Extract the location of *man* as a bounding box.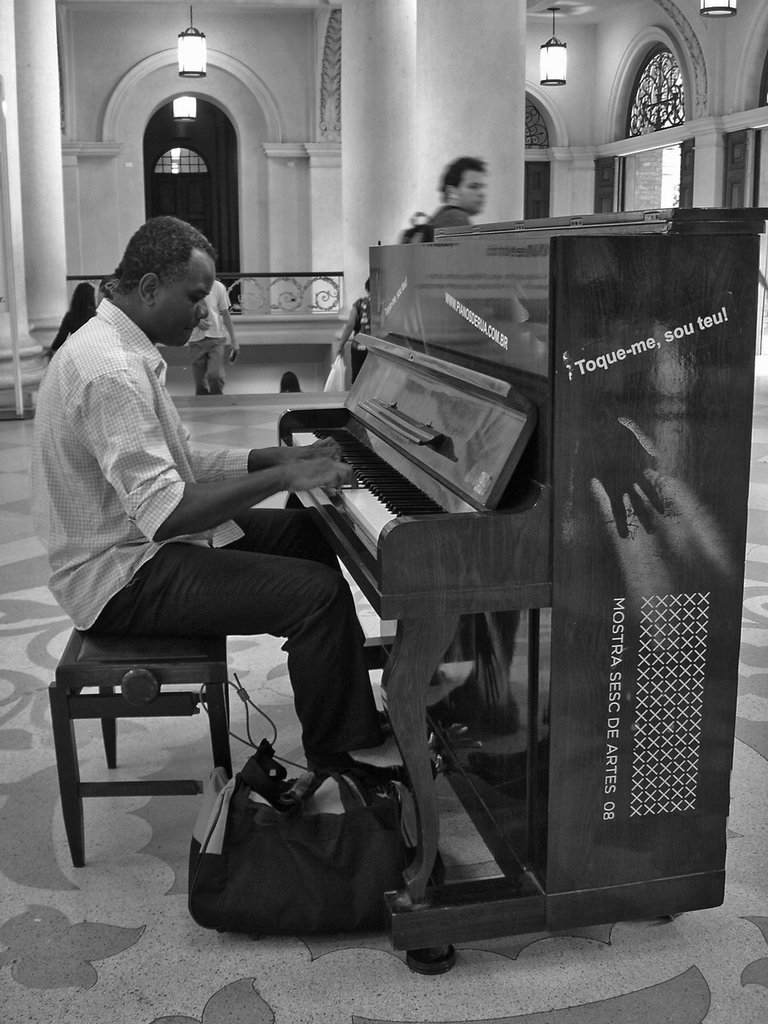
left=65, top=186, right=421, bottom=909.
